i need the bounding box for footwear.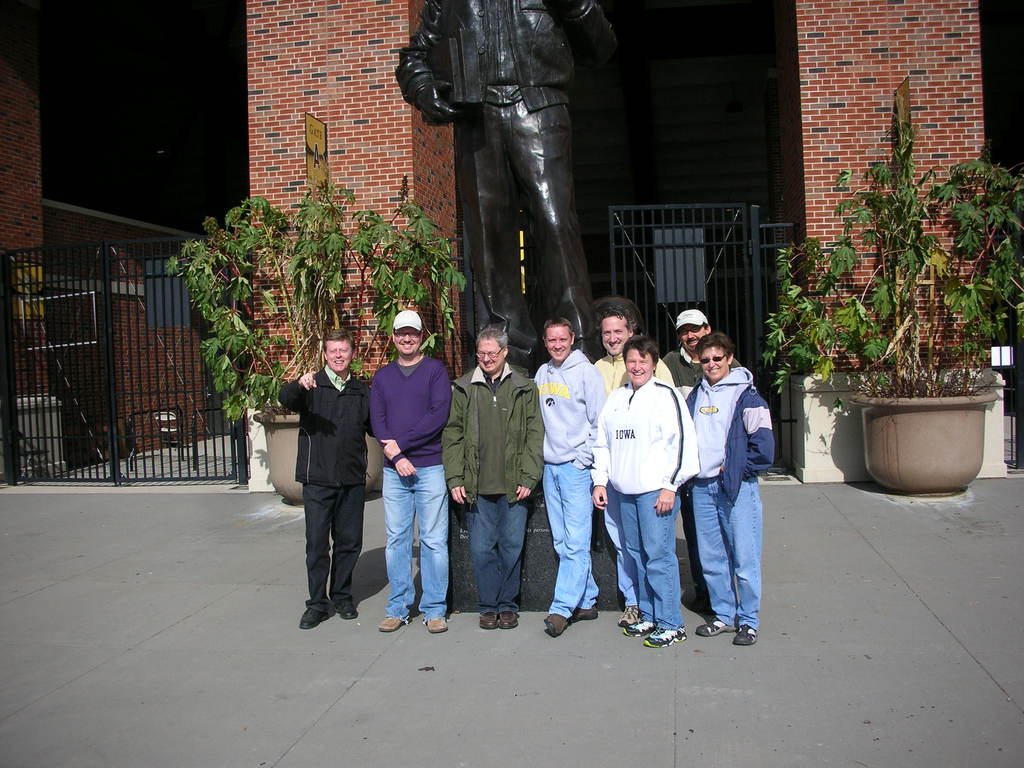
Here it is: crop(479, 611, 497, 631).
